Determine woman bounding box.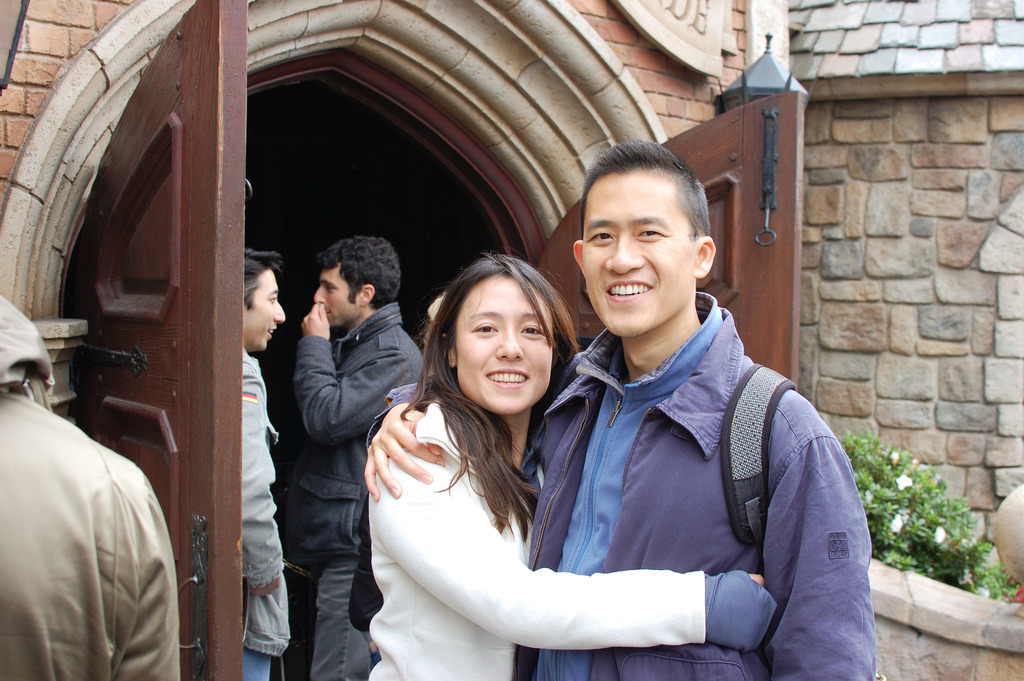
Determined: 369,251,780,680.
